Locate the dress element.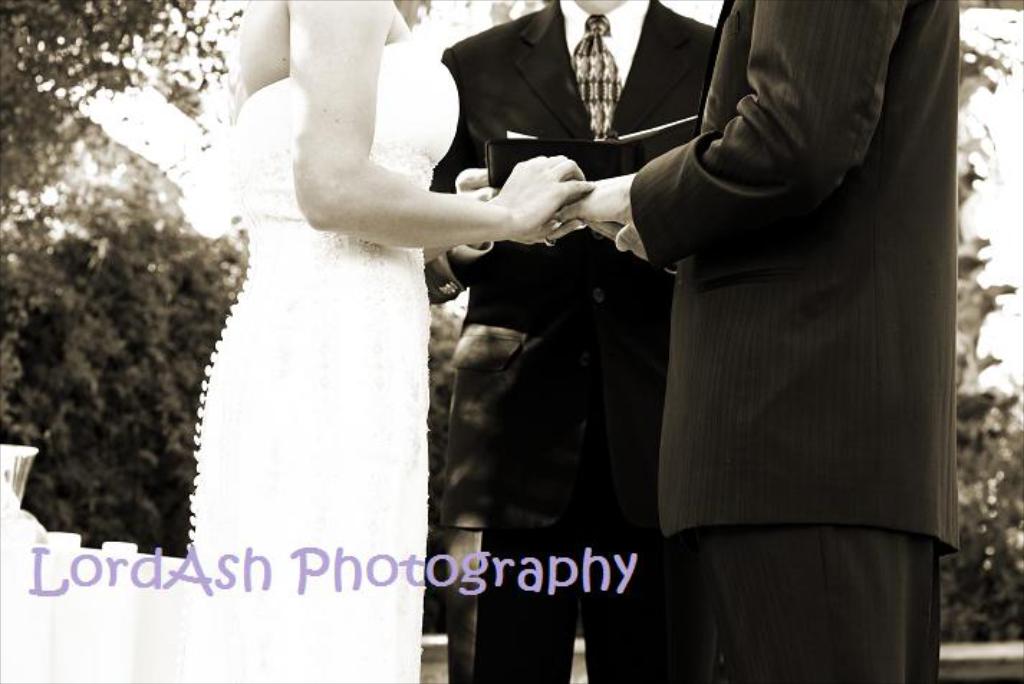
Element bbox: (188,47,460,683).
